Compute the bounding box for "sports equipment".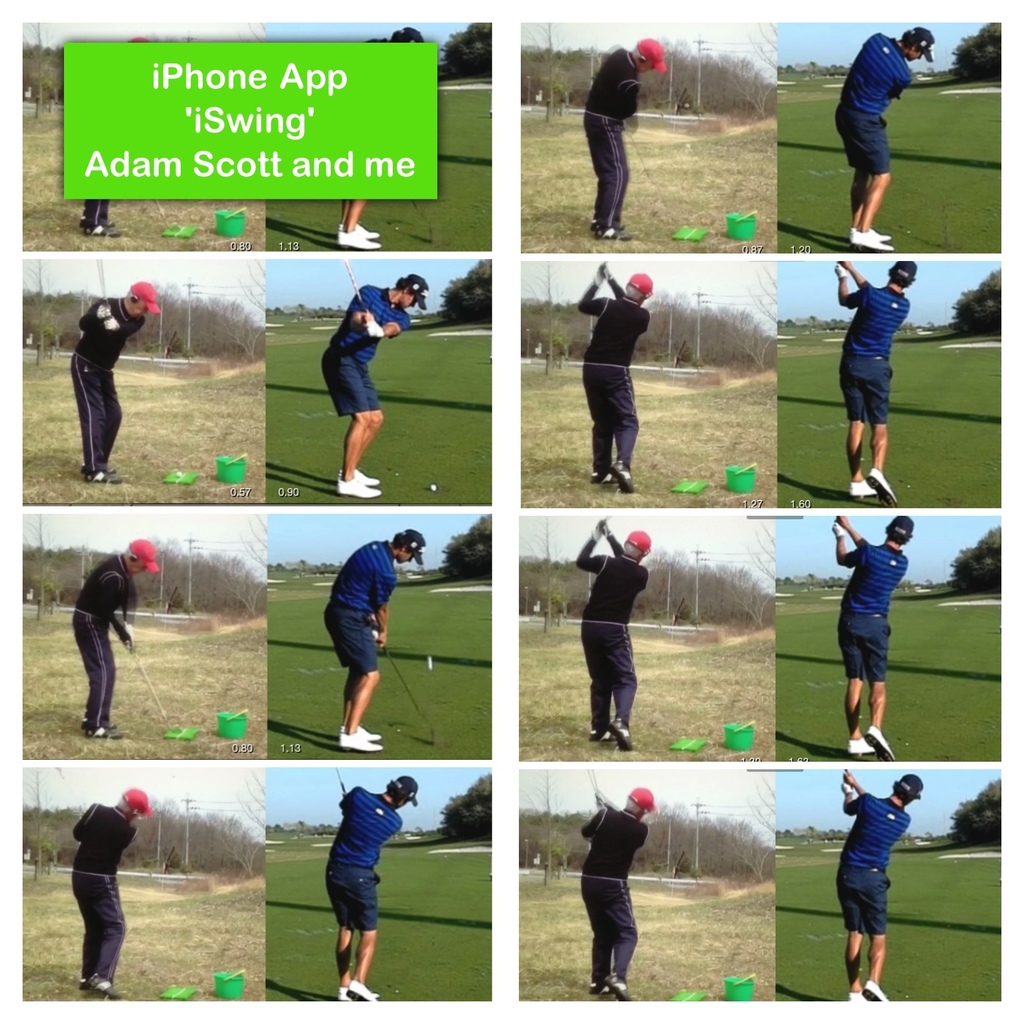
(left=379, top=648, right=438, bottom=737).
